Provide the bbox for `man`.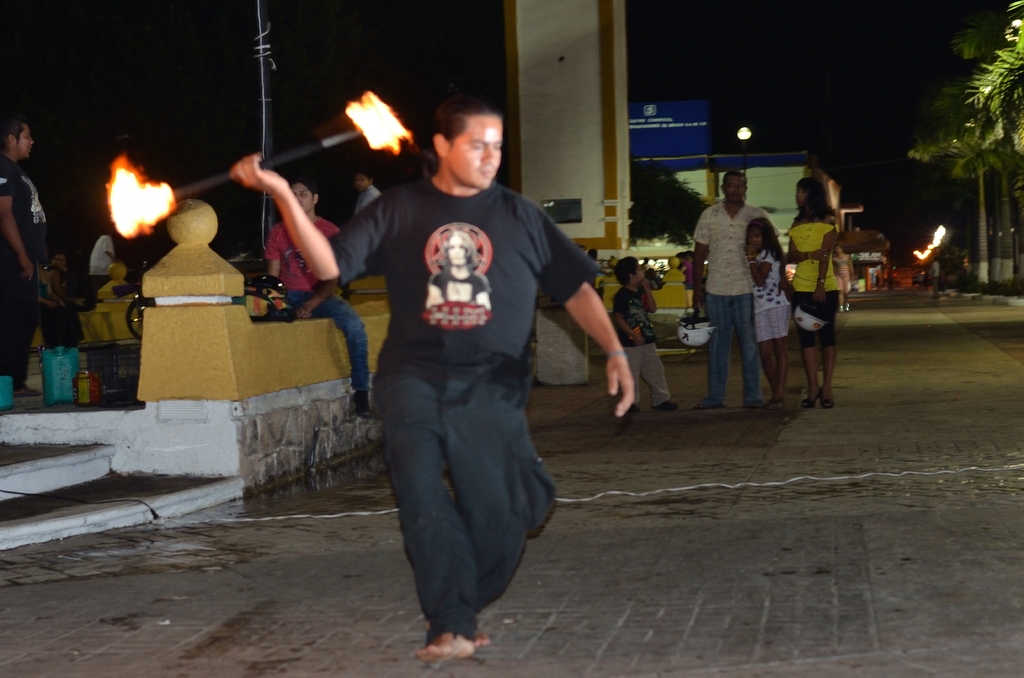
324,103,591,655.
